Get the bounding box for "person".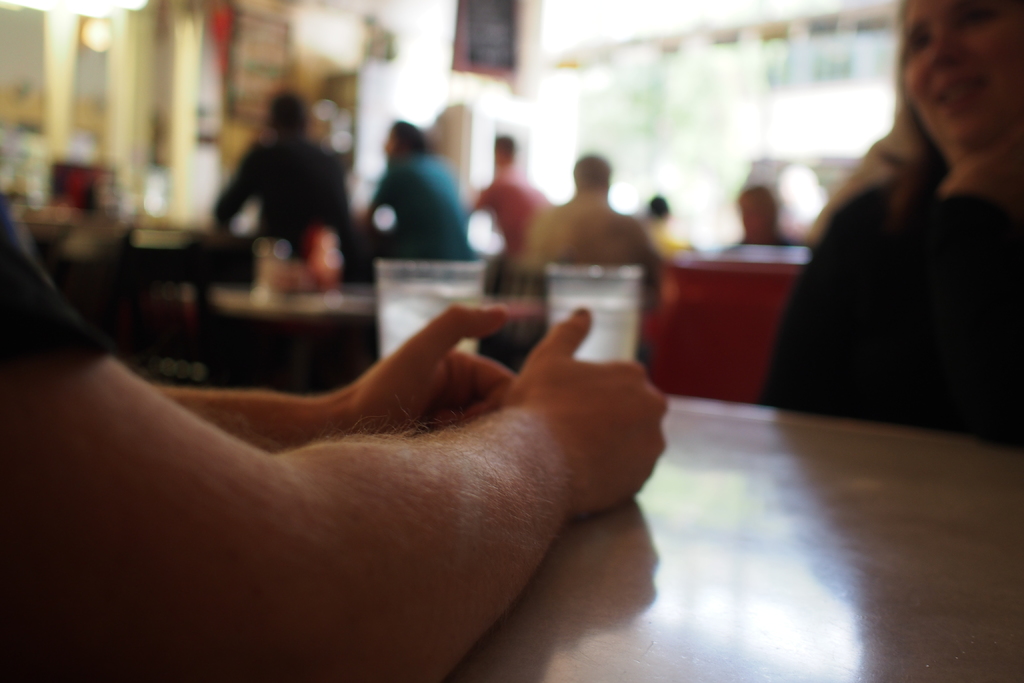
356/120/472/262.
